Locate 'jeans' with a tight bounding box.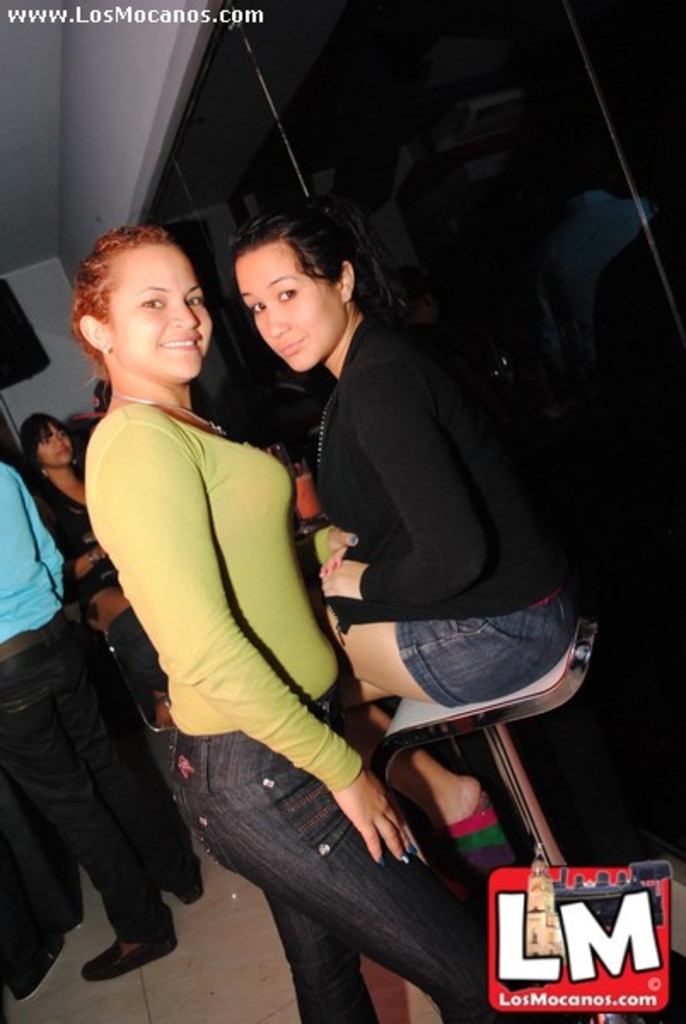
bbox=[193, 742, 500, 1023].
